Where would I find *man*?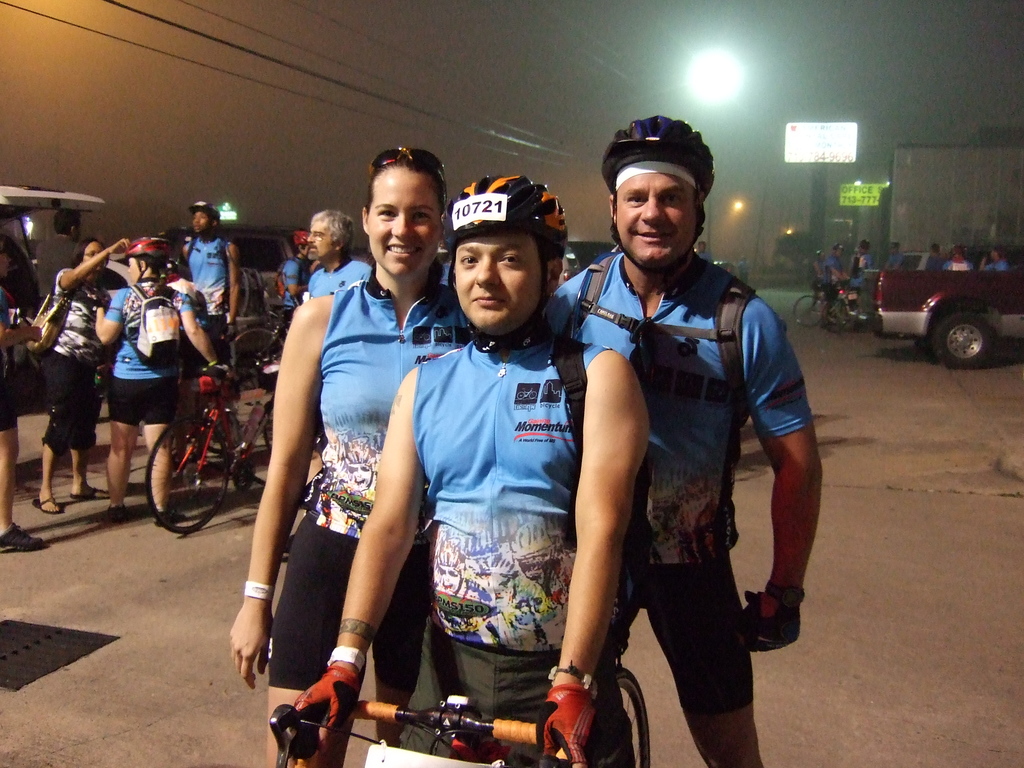
At <box>306,211,373,489</box>.
